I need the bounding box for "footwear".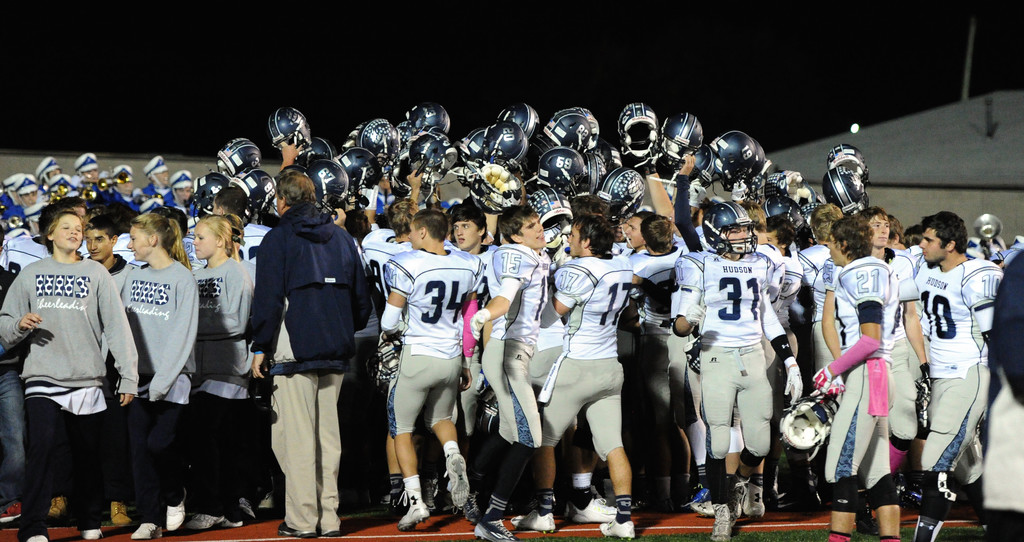
Here it is: left=77, top=529, right=105, bottom=541.
